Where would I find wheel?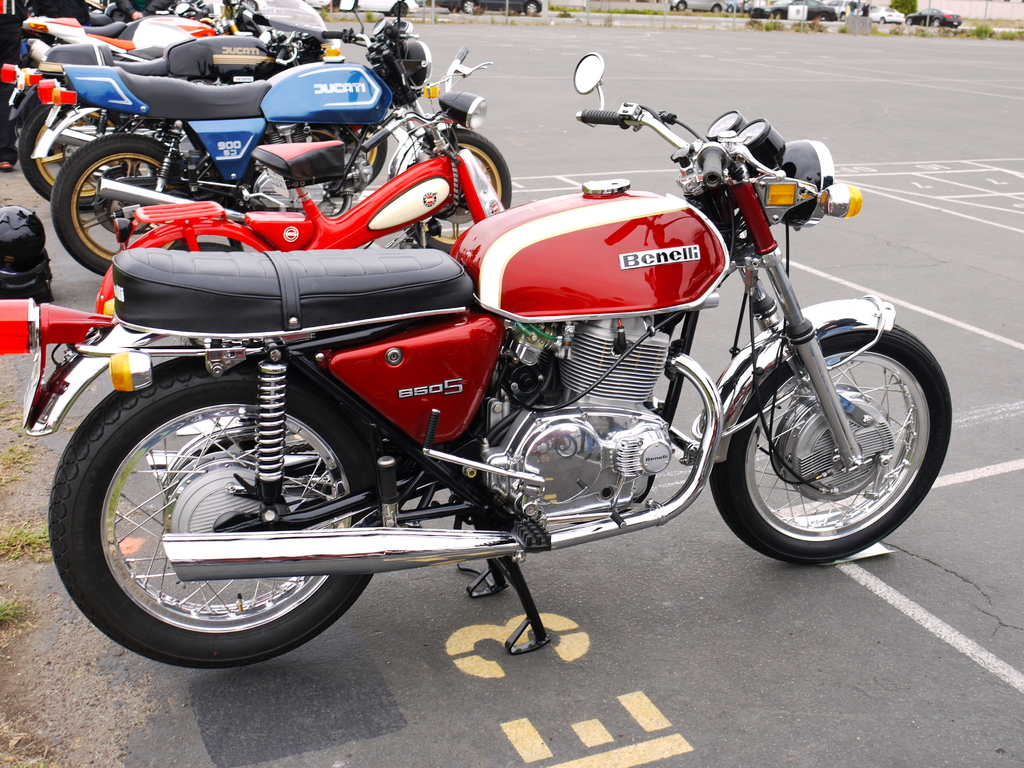
At region(878, 19, 885, 24).
